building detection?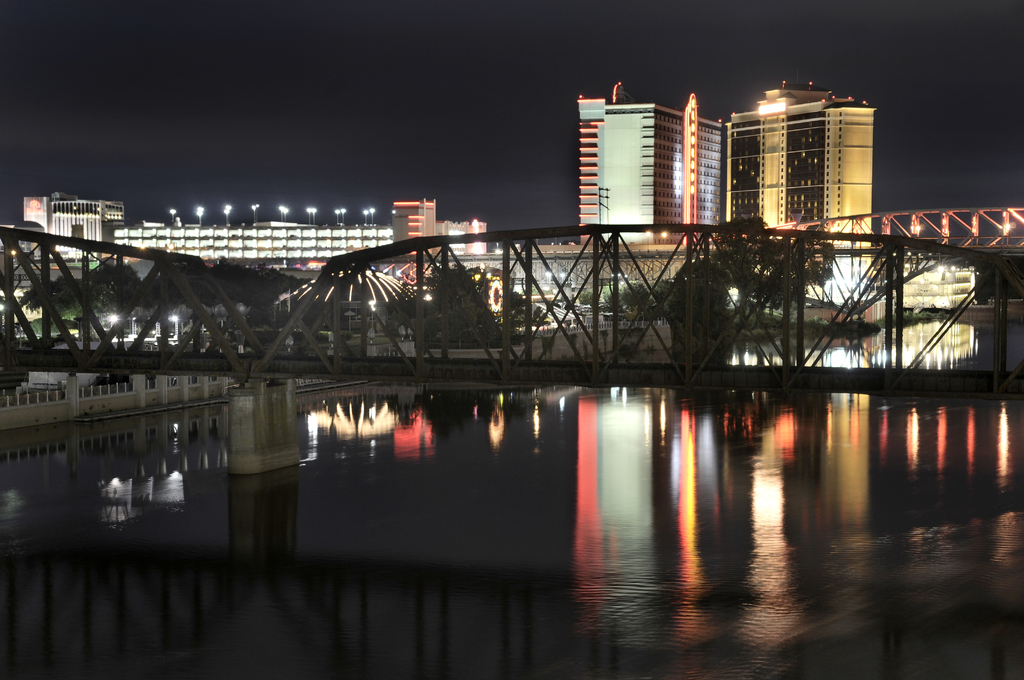
rect(579, 81, 876, 250)
